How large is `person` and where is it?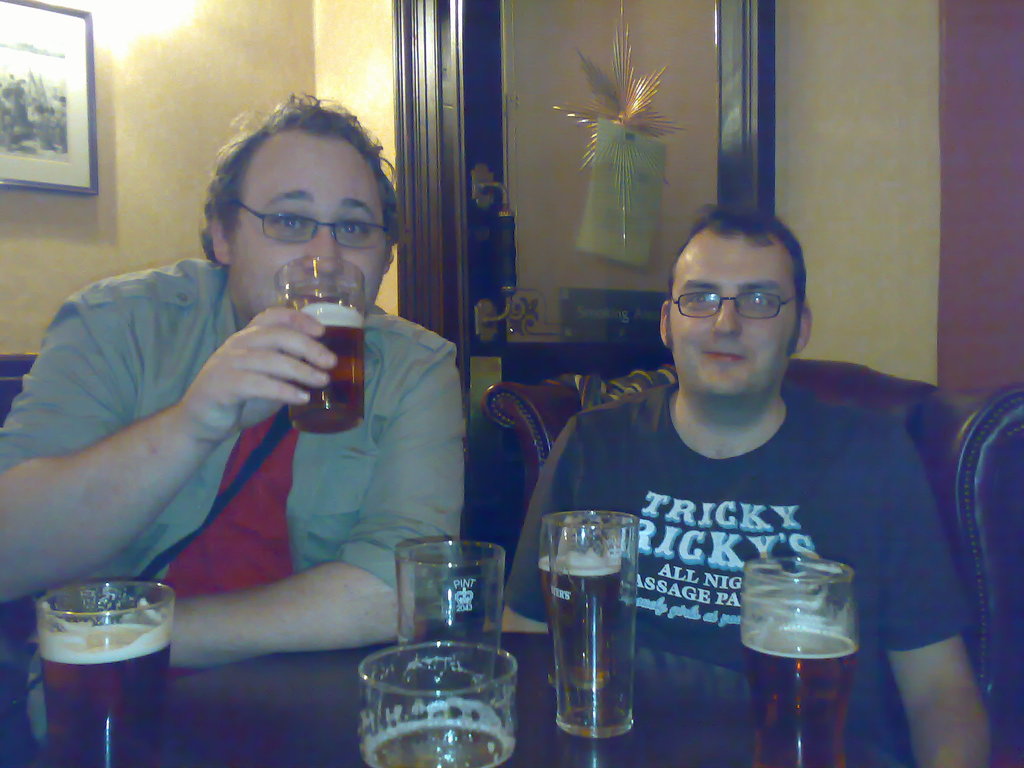
Bounding box: (0, 99, 477, 679).
